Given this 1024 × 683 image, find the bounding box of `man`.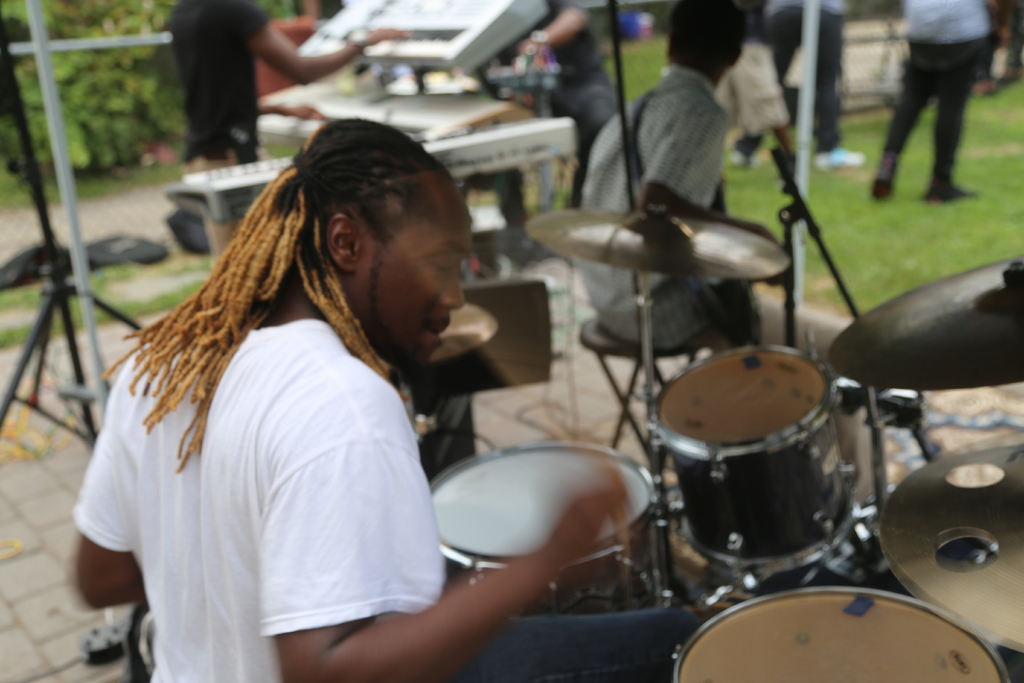
<region>868, 4, 1009, 204</region>.
